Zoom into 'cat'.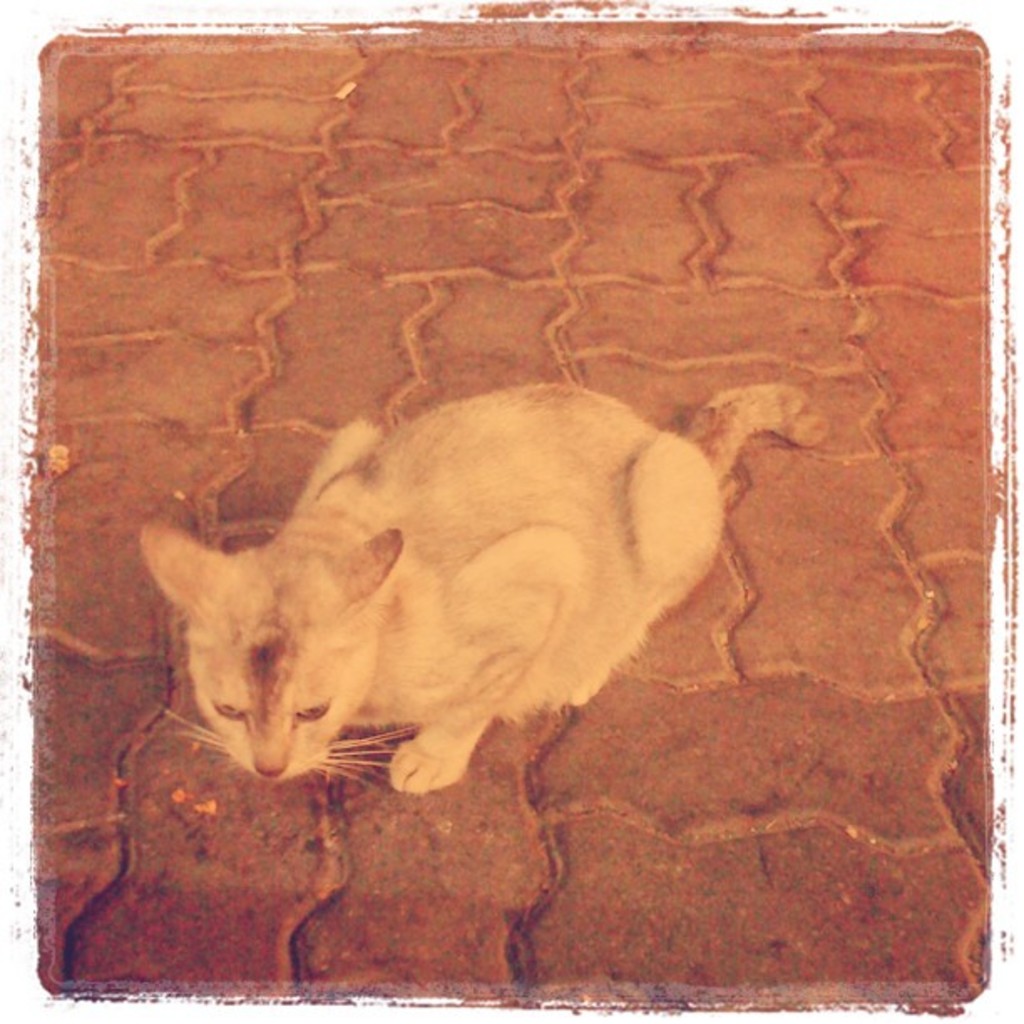
Zoom target: 134/375/832/800.
